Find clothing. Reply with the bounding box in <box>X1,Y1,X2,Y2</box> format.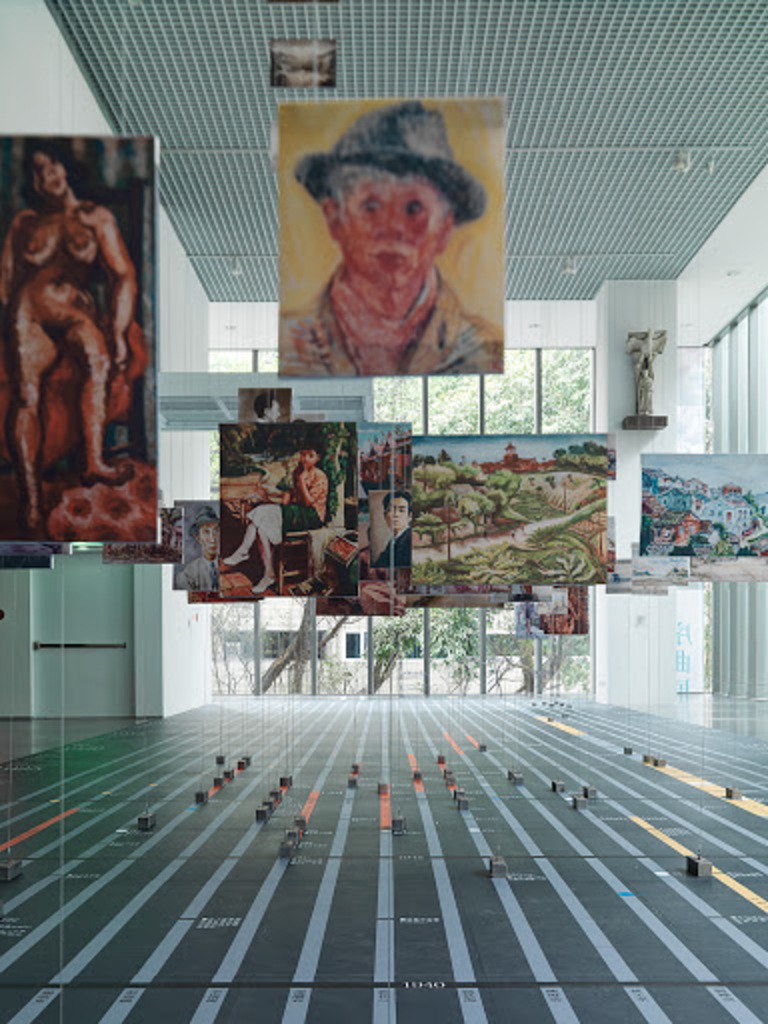
<box>296,468,330,520</box>.
